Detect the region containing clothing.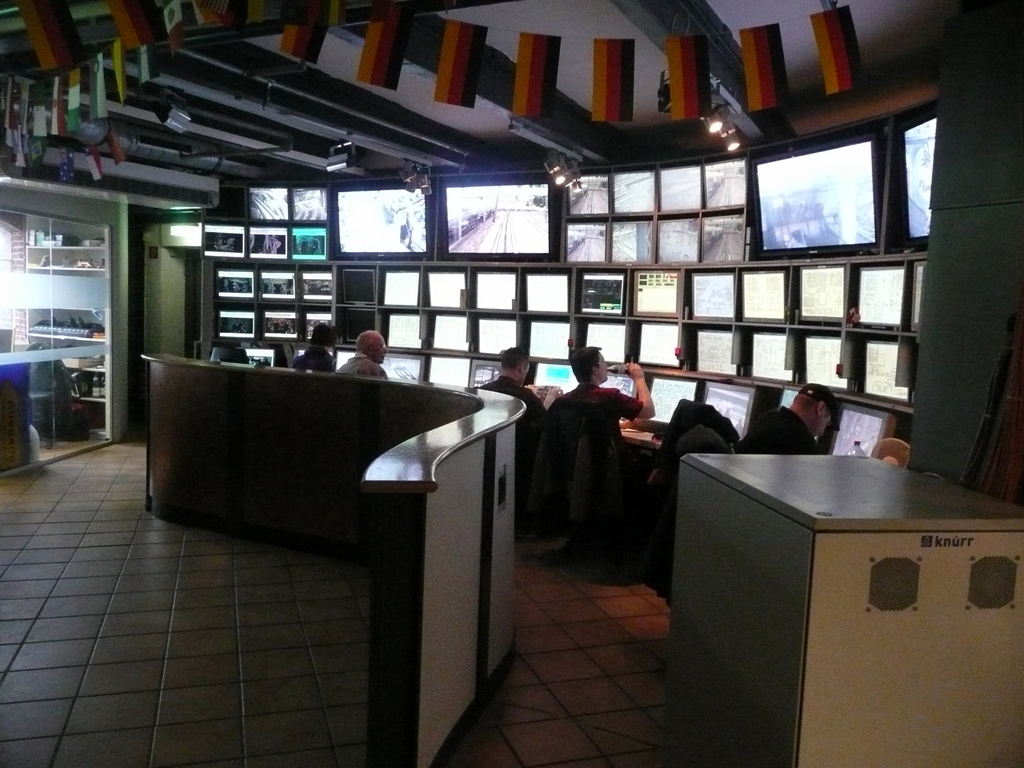
rect(291, 339, 340, 372).
